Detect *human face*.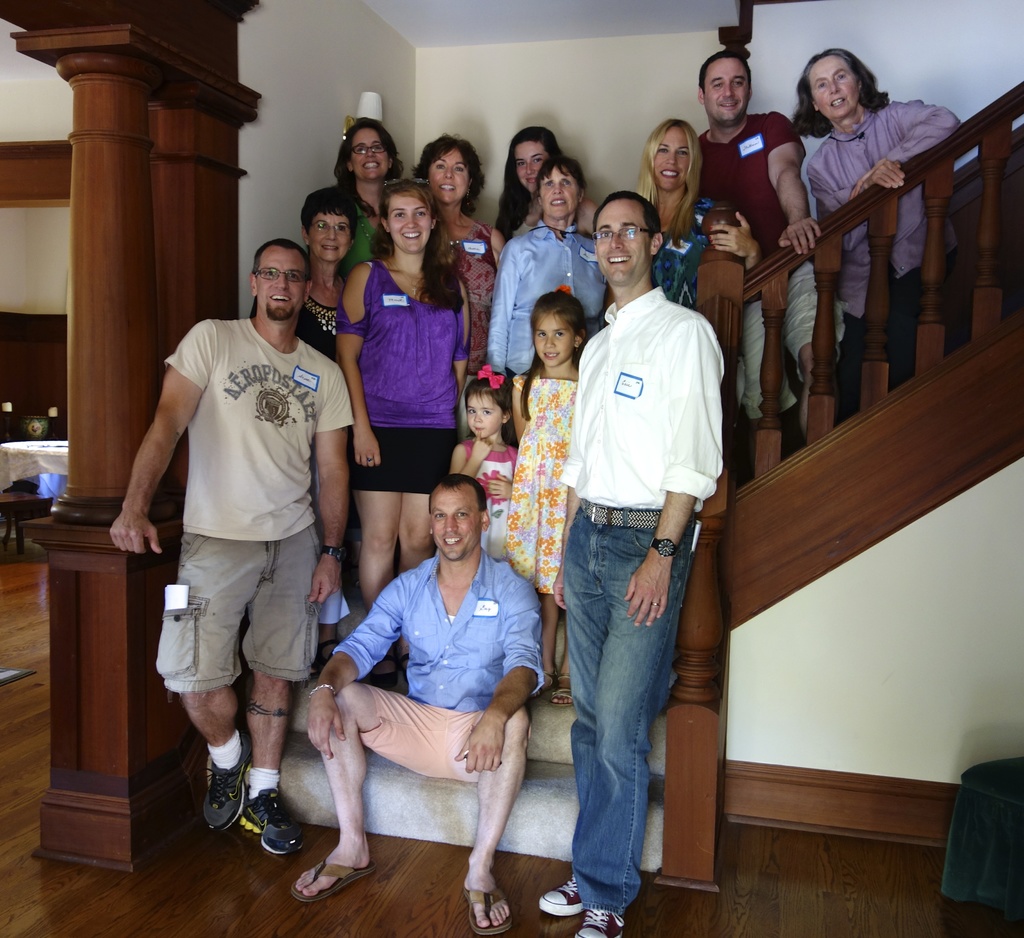
Detected at select_region(307, 209, 354, 259).
